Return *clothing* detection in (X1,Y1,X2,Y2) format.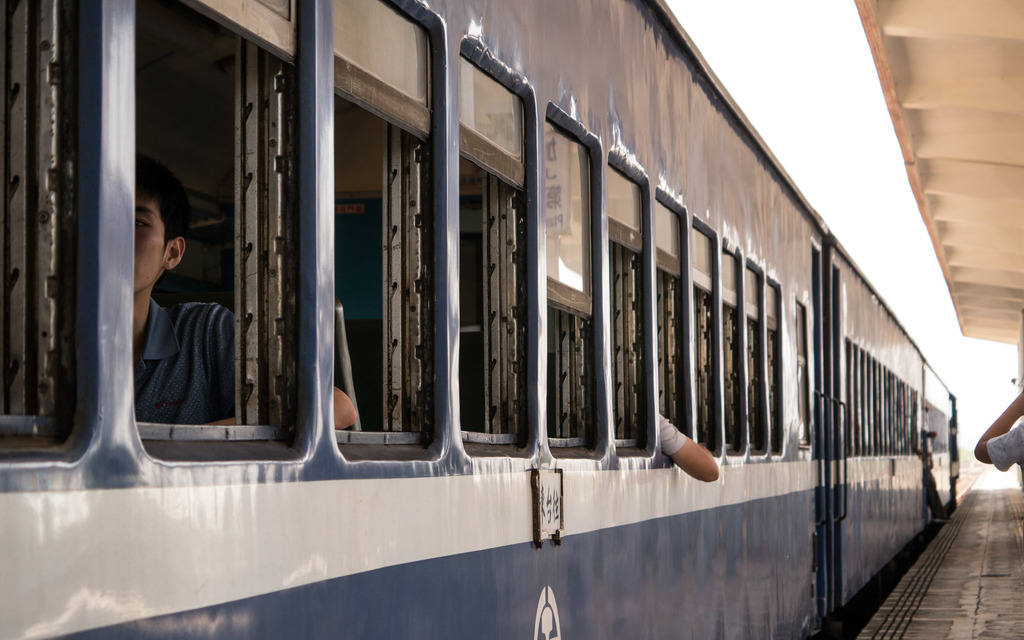
(659,409,690,458).
